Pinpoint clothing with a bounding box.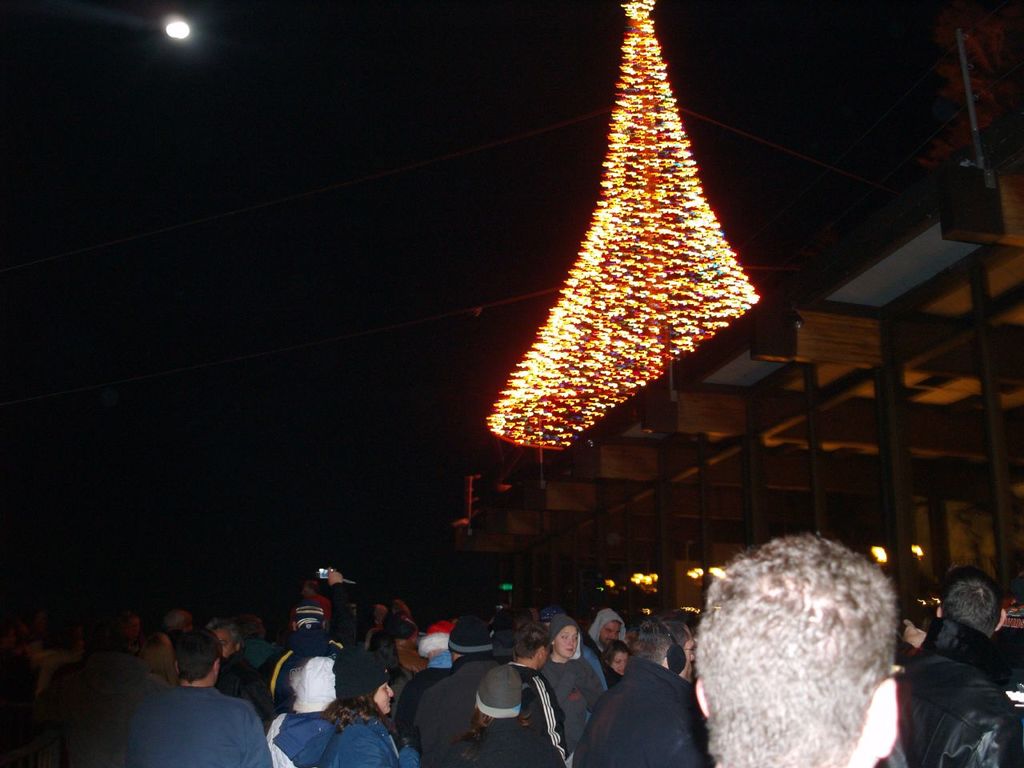
<bbox>582, 663, 714, 767</bbox>.
